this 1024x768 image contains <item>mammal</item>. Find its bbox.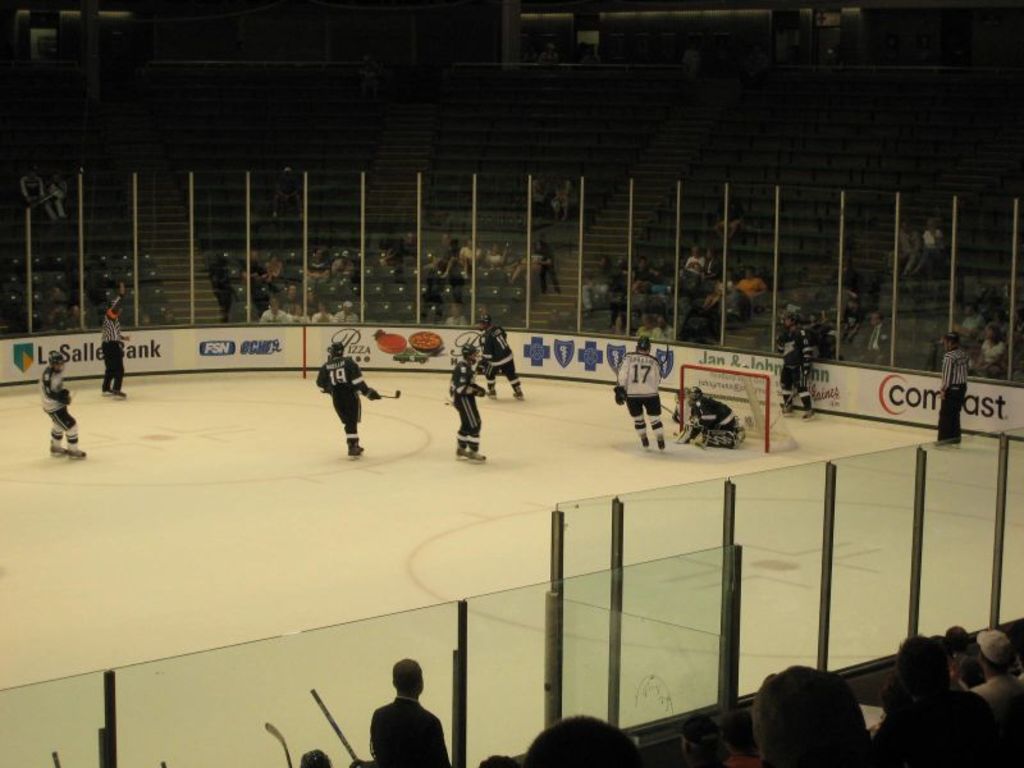
rect(722, 712, 763, 767).
